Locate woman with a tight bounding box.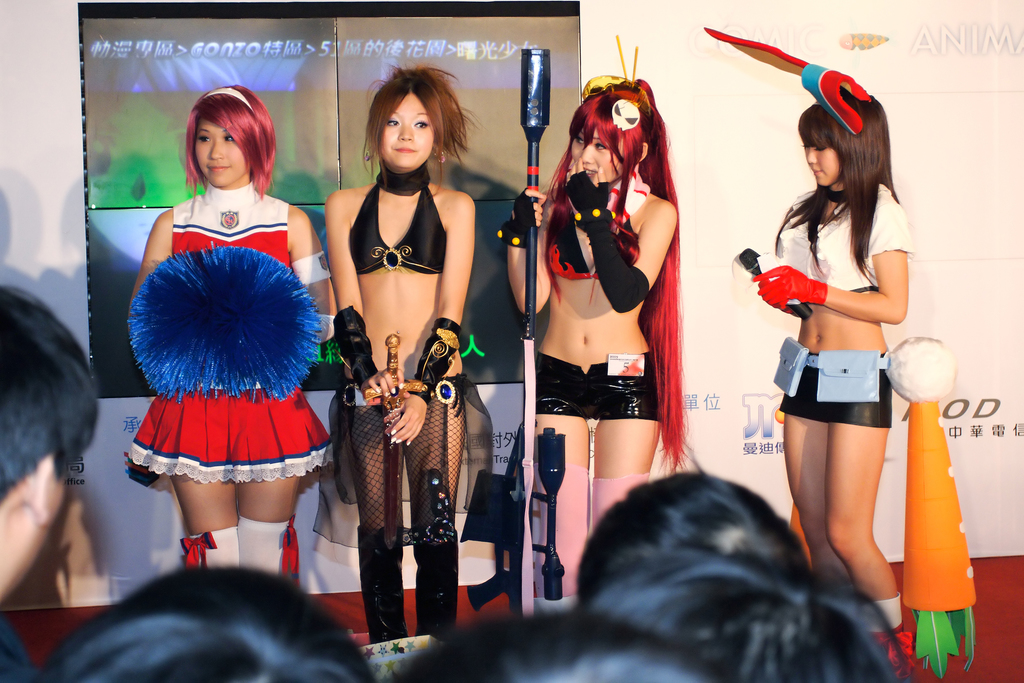
bbox=[721, 91, 945, 625].
